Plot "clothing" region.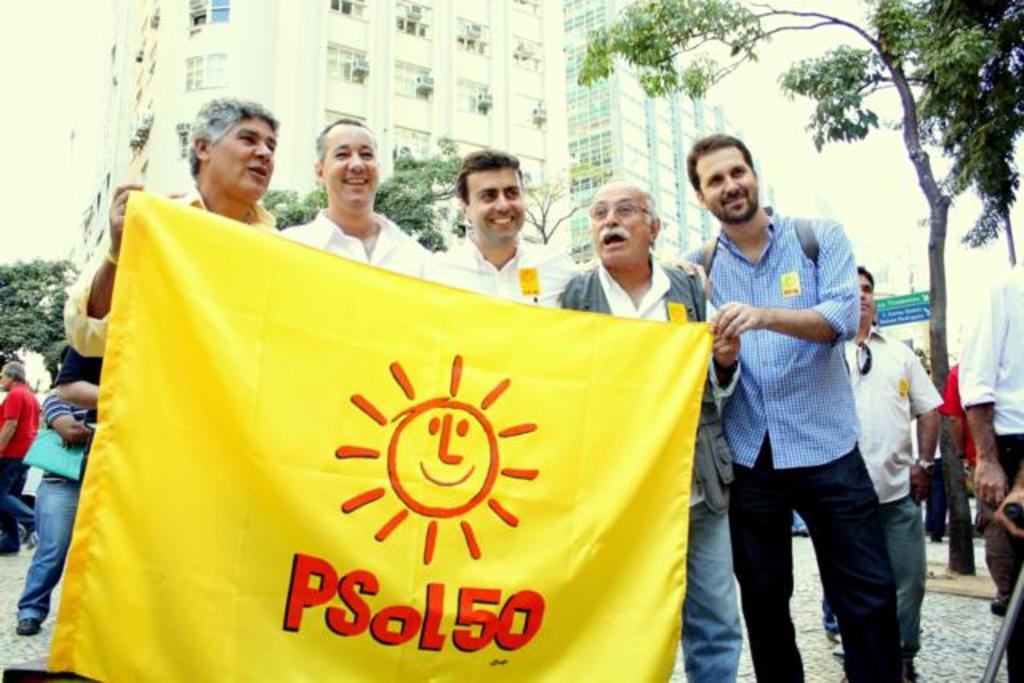
Plotted at {"x1": 18, "y1": 334, "x2": 96, "y2": 609}.
